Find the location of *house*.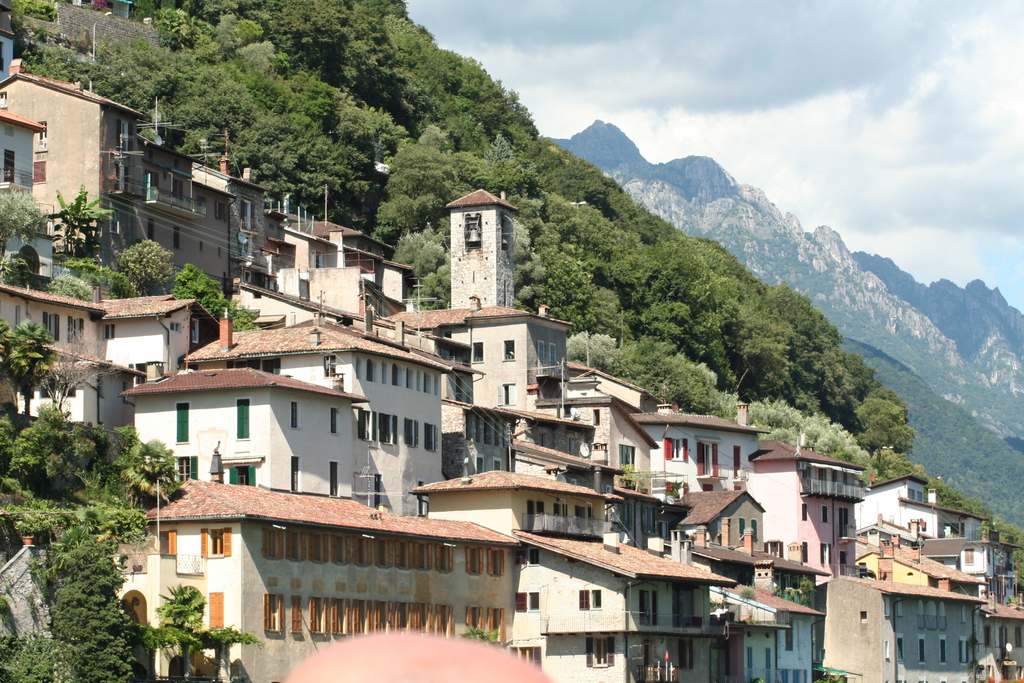
Location: 658/513/827/610.
